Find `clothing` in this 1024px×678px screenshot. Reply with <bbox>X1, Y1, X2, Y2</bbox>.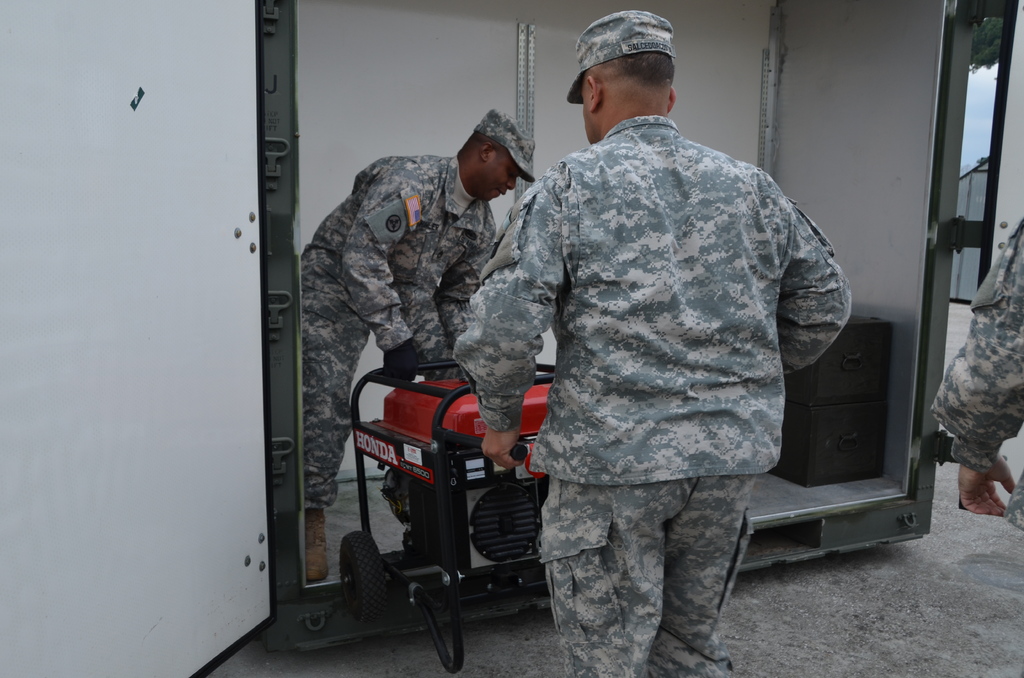
<bbox>301, 134, 521, 403</bbox>.
